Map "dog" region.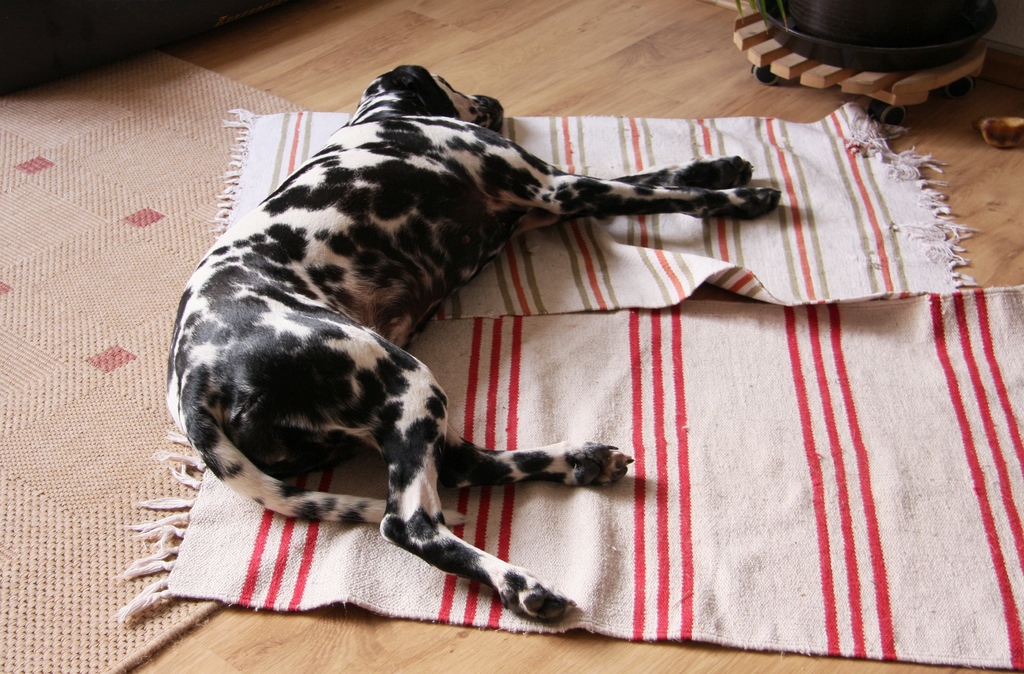
Mapped to select_region(166, 61, 782, 626).
